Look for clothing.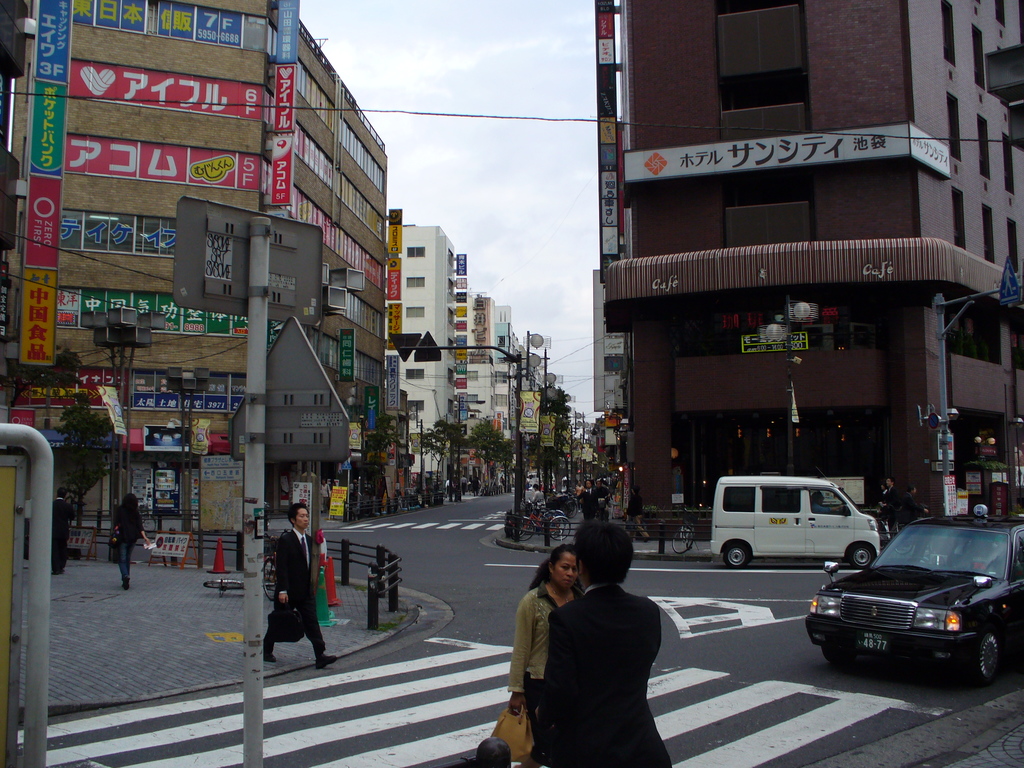
Found: l=111, t=493, r=150, b=586.
